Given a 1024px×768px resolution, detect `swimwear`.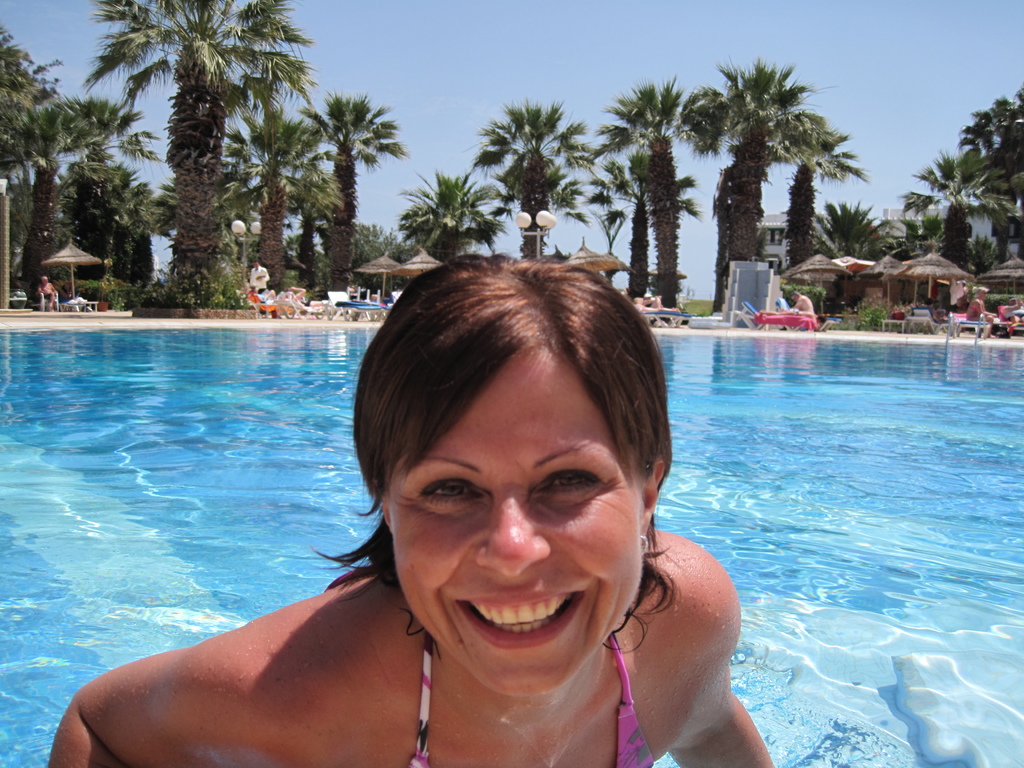
<box>409,638,652,767</box>.
